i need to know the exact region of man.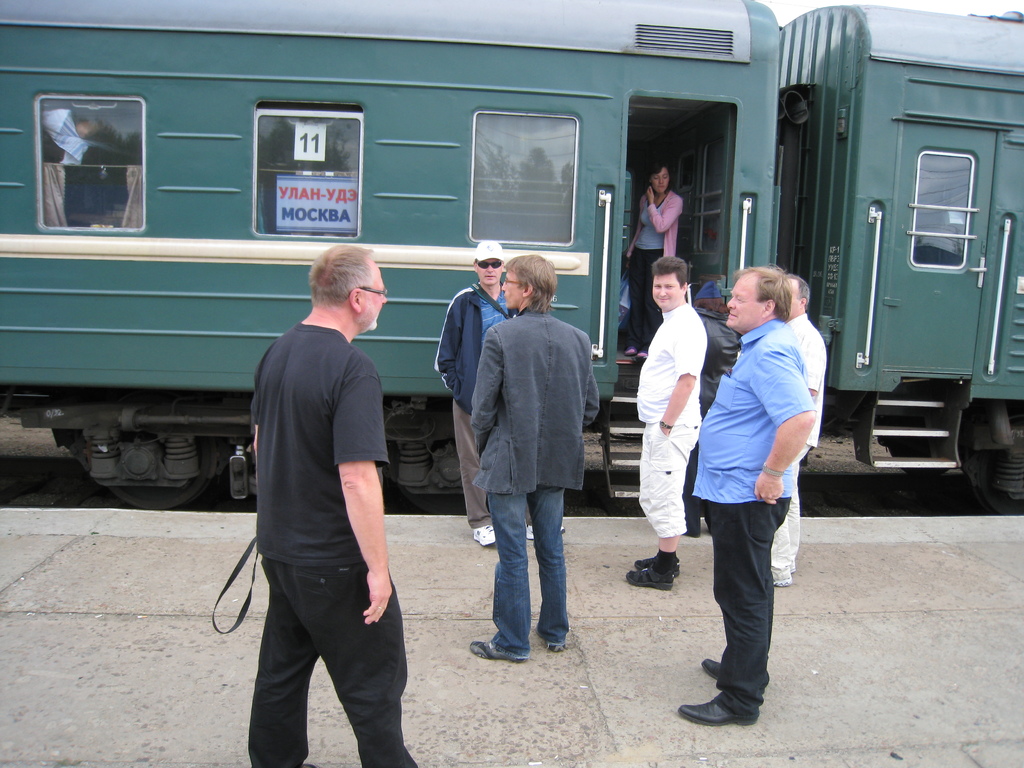
Region: bbox=[764, 274, 828, 590].
